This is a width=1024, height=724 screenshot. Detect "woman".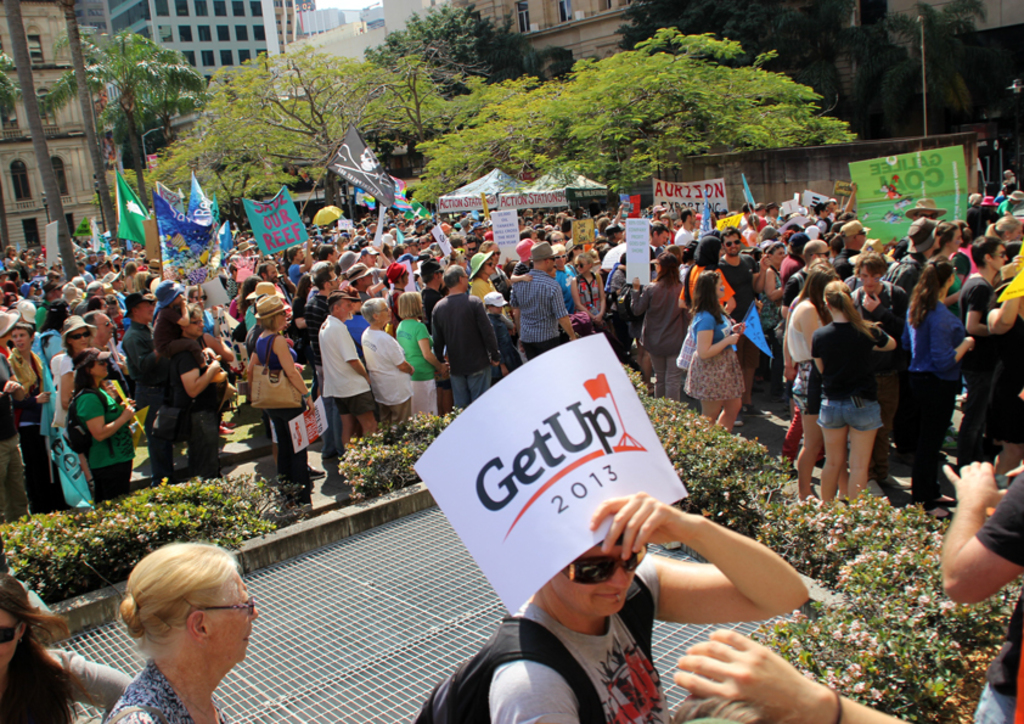
<bbox>986, 212, 1023, 243</bbox>.
